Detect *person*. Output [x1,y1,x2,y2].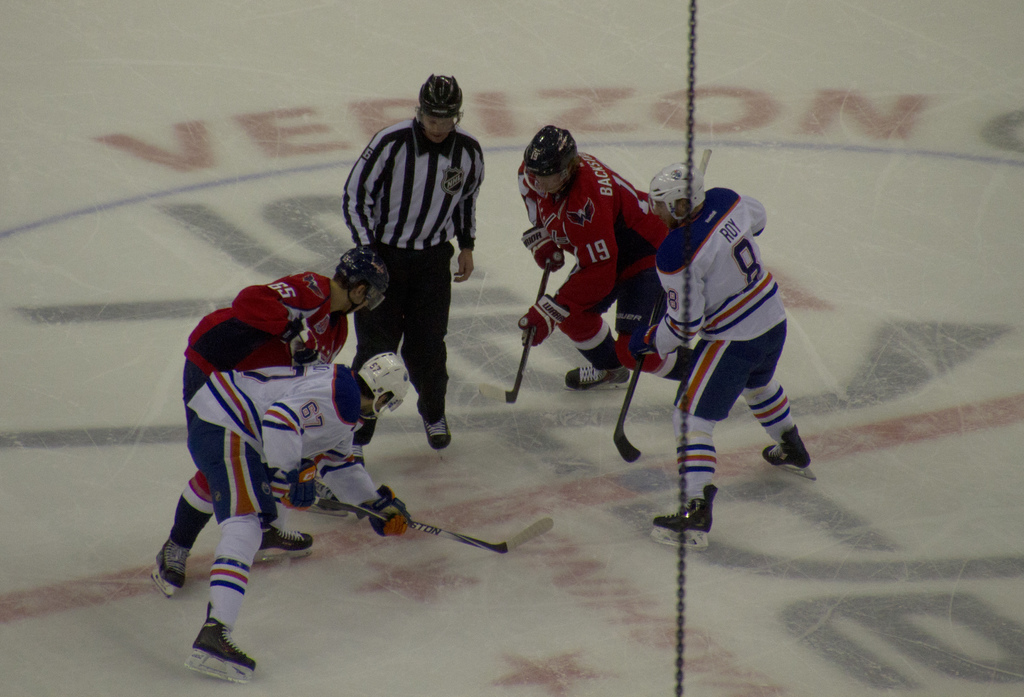
[654,161,812,534].
